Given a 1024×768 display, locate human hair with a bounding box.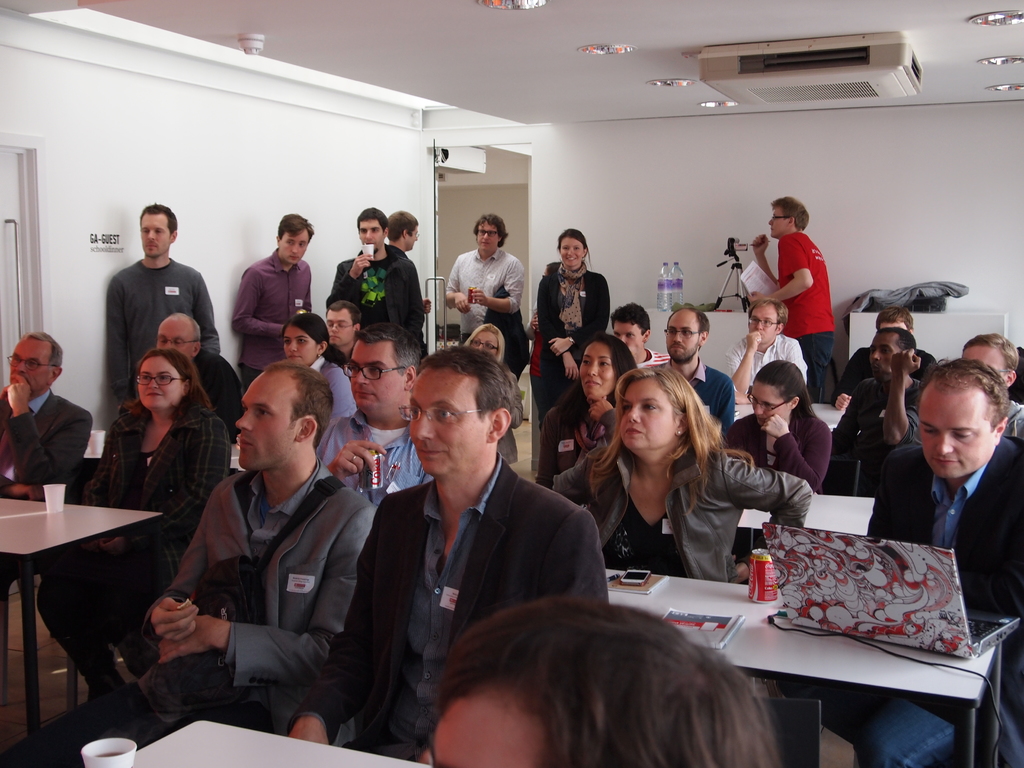
Located: (x1=752, y1=298, x2=789, y2=327).
